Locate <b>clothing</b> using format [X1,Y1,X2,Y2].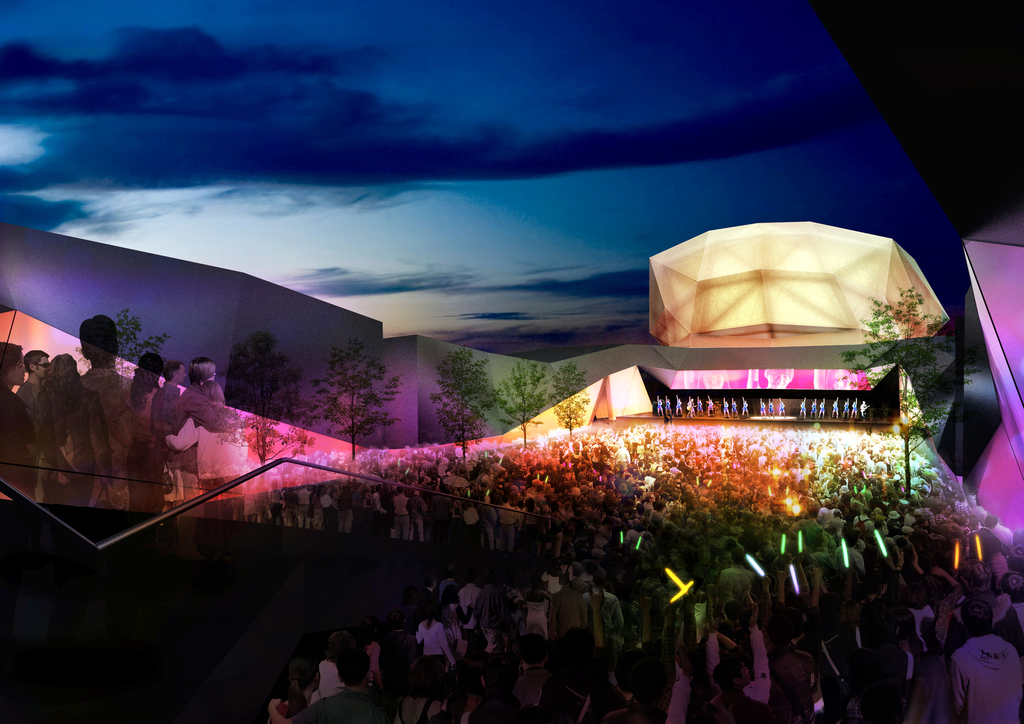
[14,378,52,505].
